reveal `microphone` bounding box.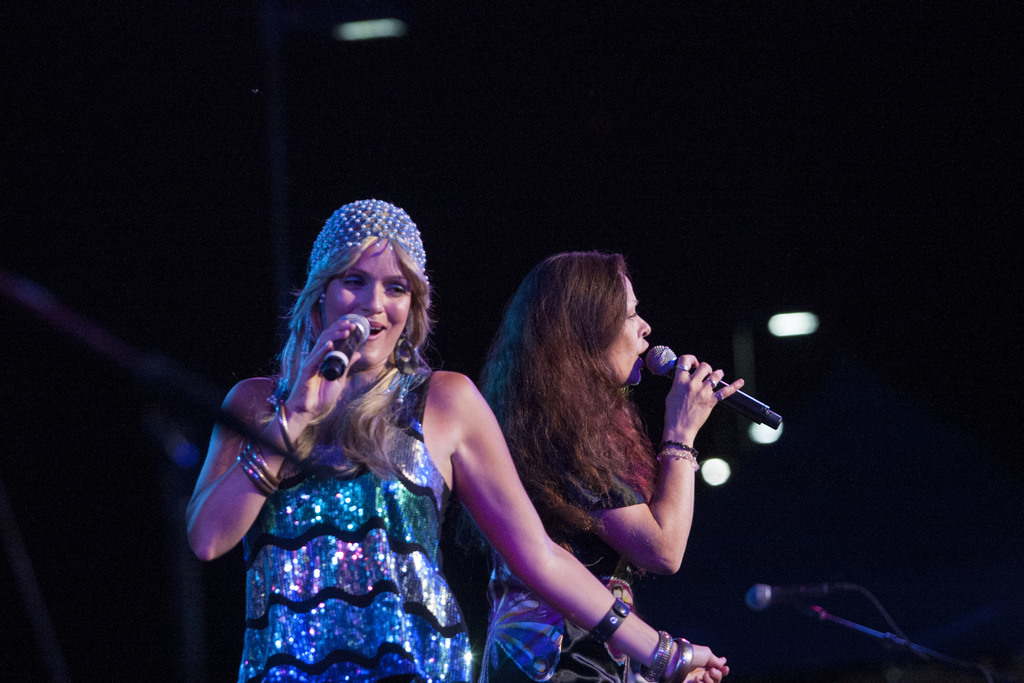
Revealed: bbox=[644, 364, 782, 436].
